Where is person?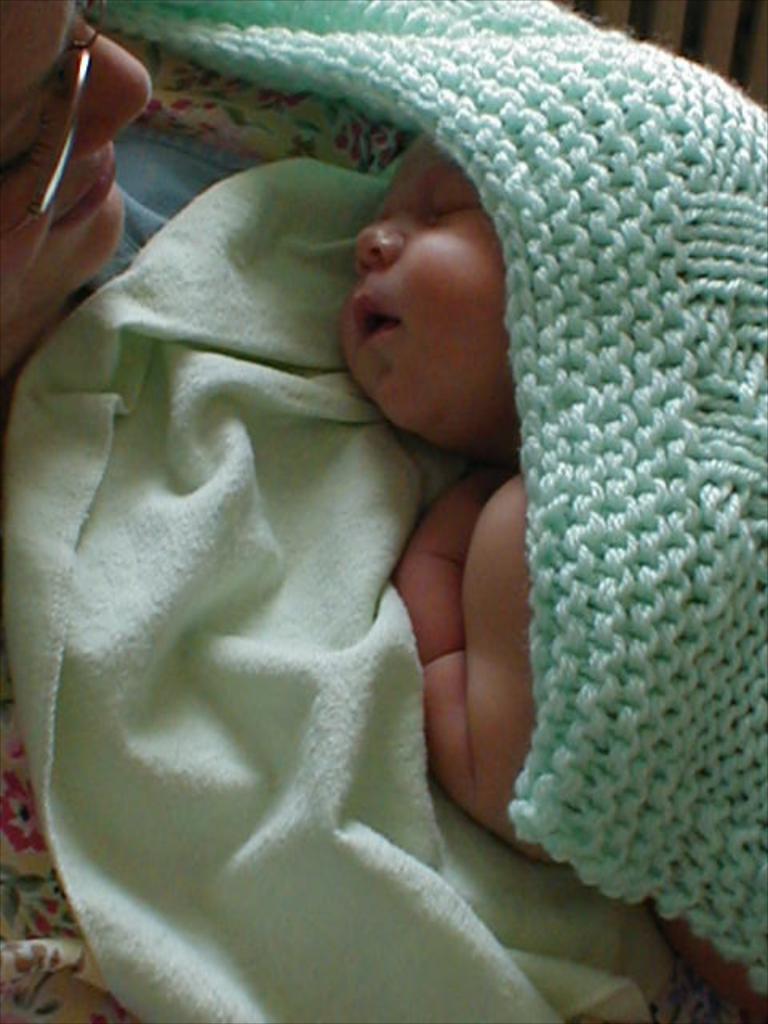
pyautogui.locateOnScreen(342, 139, 766, 1019).
